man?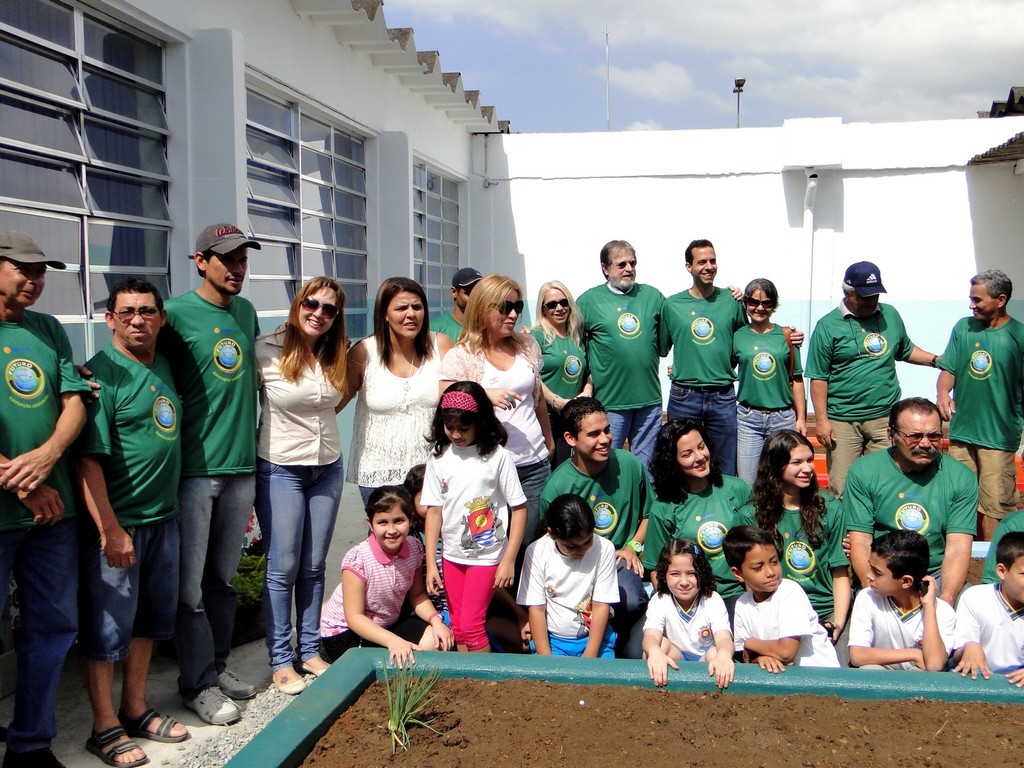
78 218 264 718
